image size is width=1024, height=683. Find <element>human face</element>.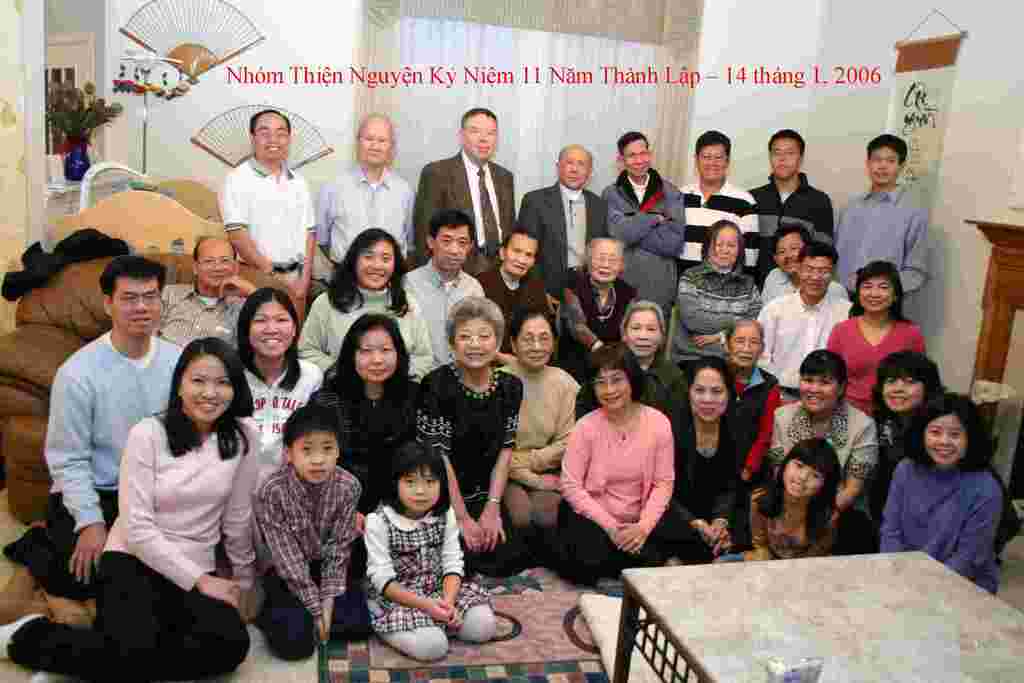
x1=561 y1=151 x2=589 y2=187.
